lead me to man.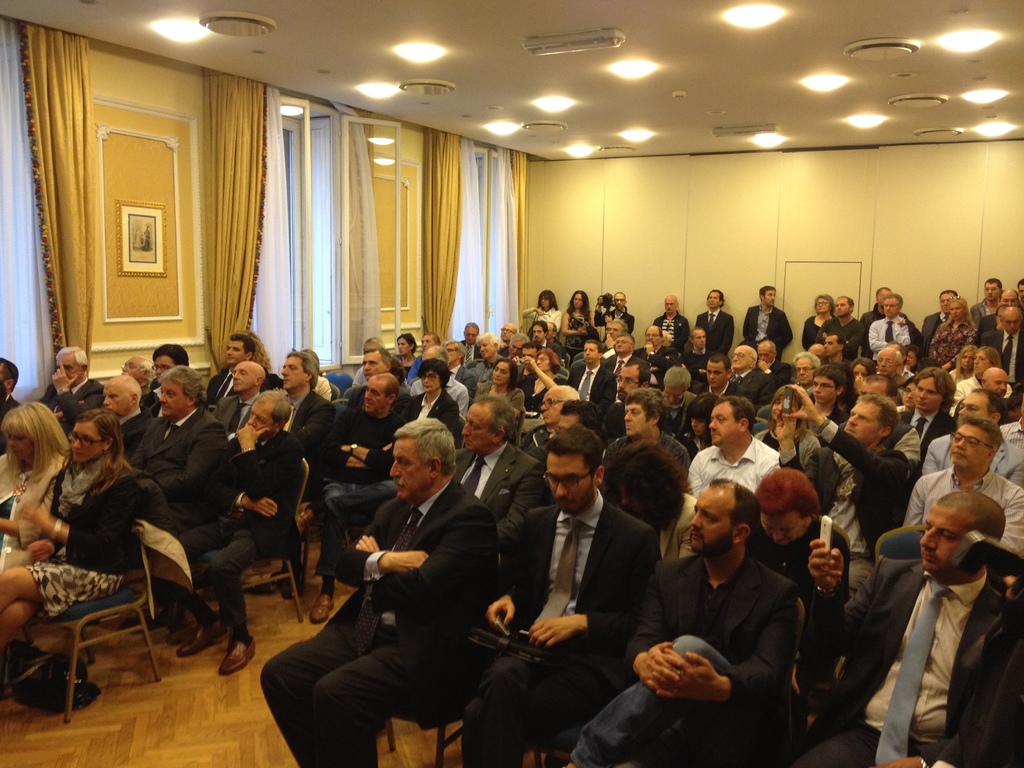
Lead to <bbox>740, 284, 799, 371</bbox>.
